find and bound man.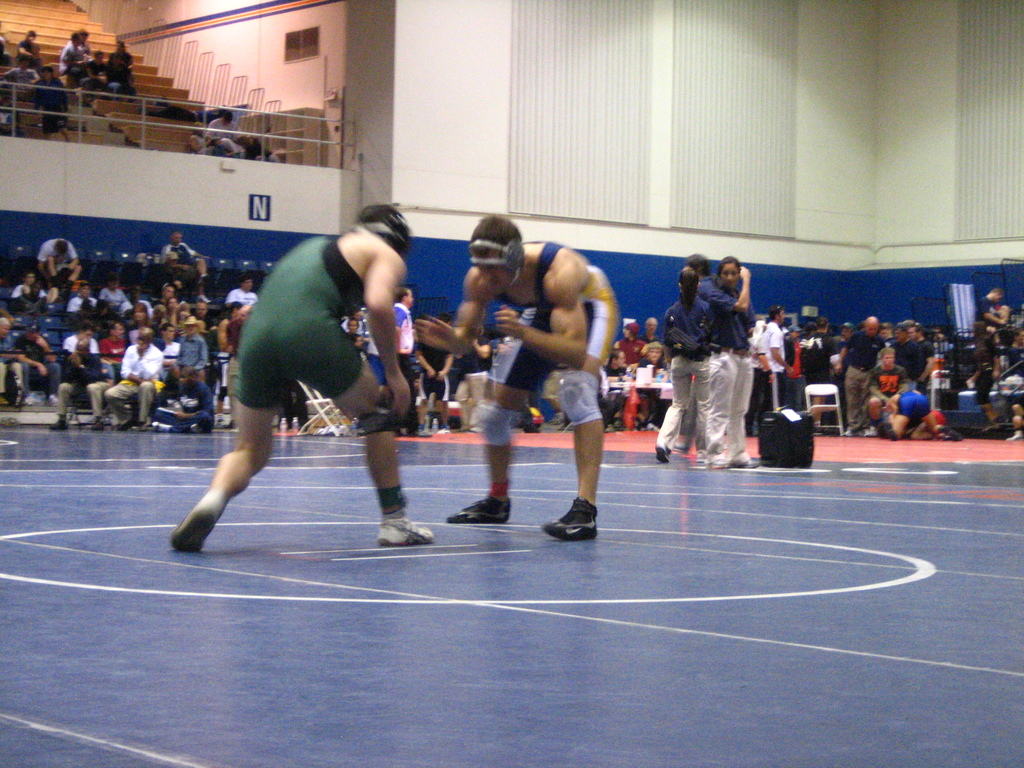
Bound: locate(884, 319, 927, 383).
